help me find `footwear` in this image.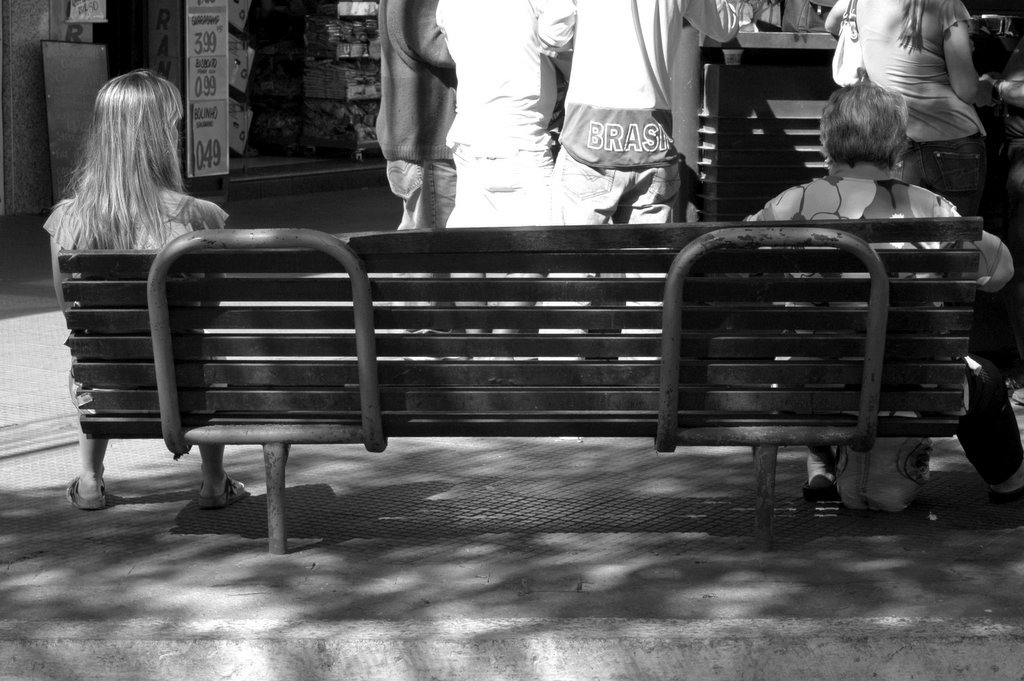
Found it: 190:472:256:512.
